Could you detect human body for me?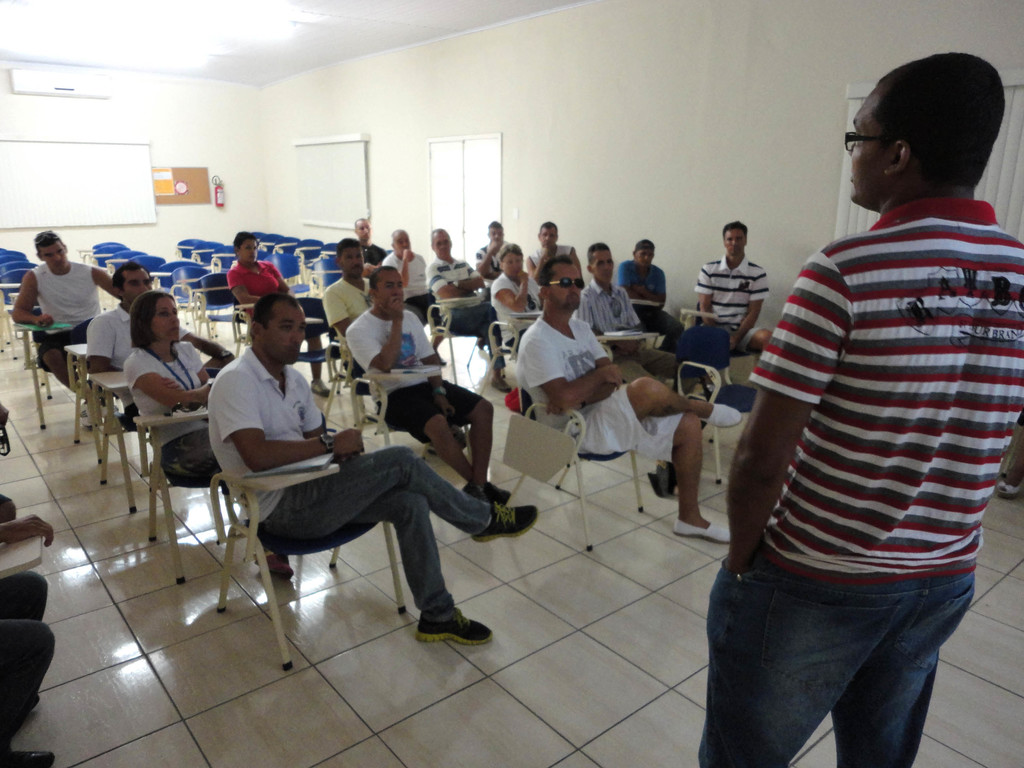
Detection result: <box>478,223,515,291</box>.
